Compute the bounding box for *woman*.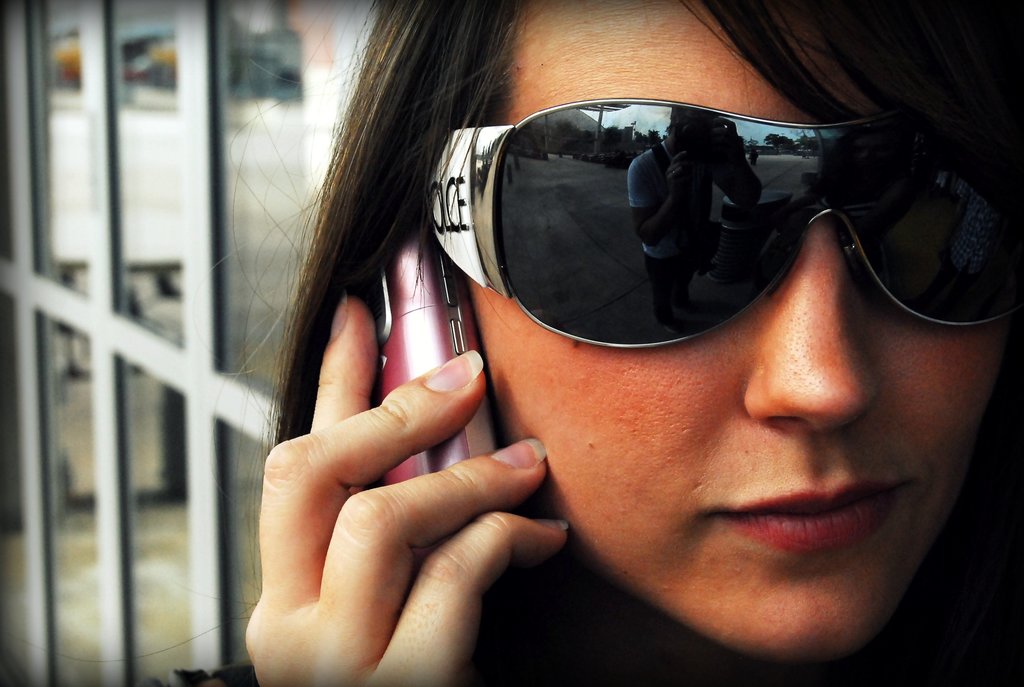
pyautogui.locateOnScreen(243, 15, 1023, 666).
